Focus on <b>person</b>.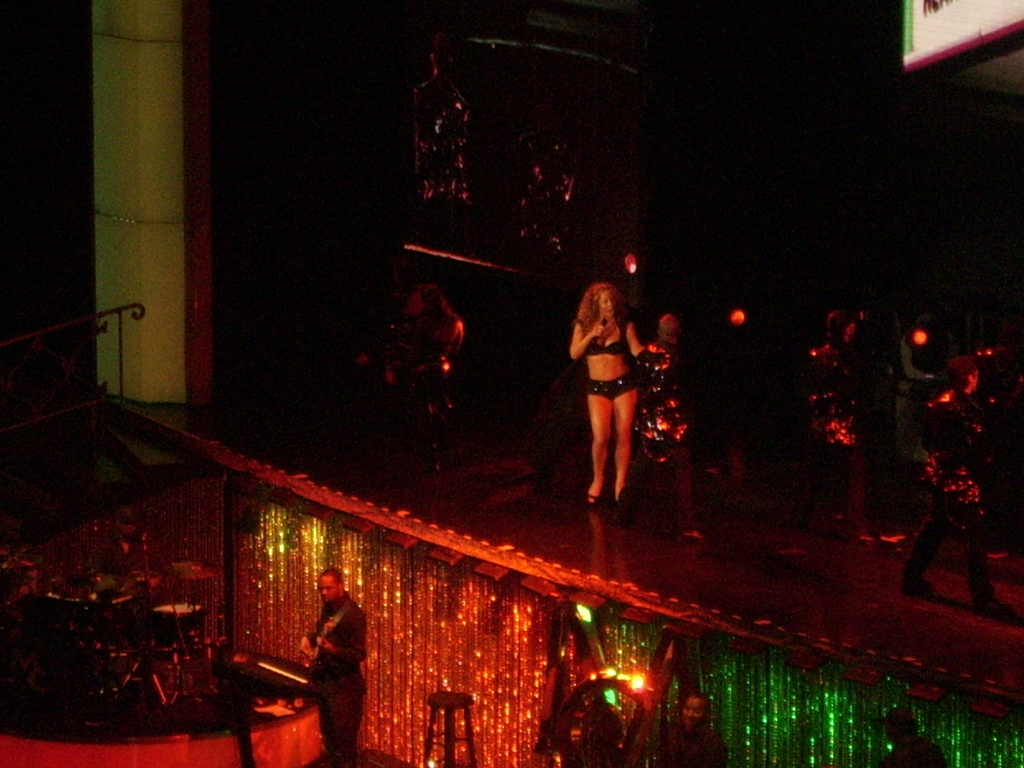
Focused at (x1=898, y1=362, x2=984, y2=614).
